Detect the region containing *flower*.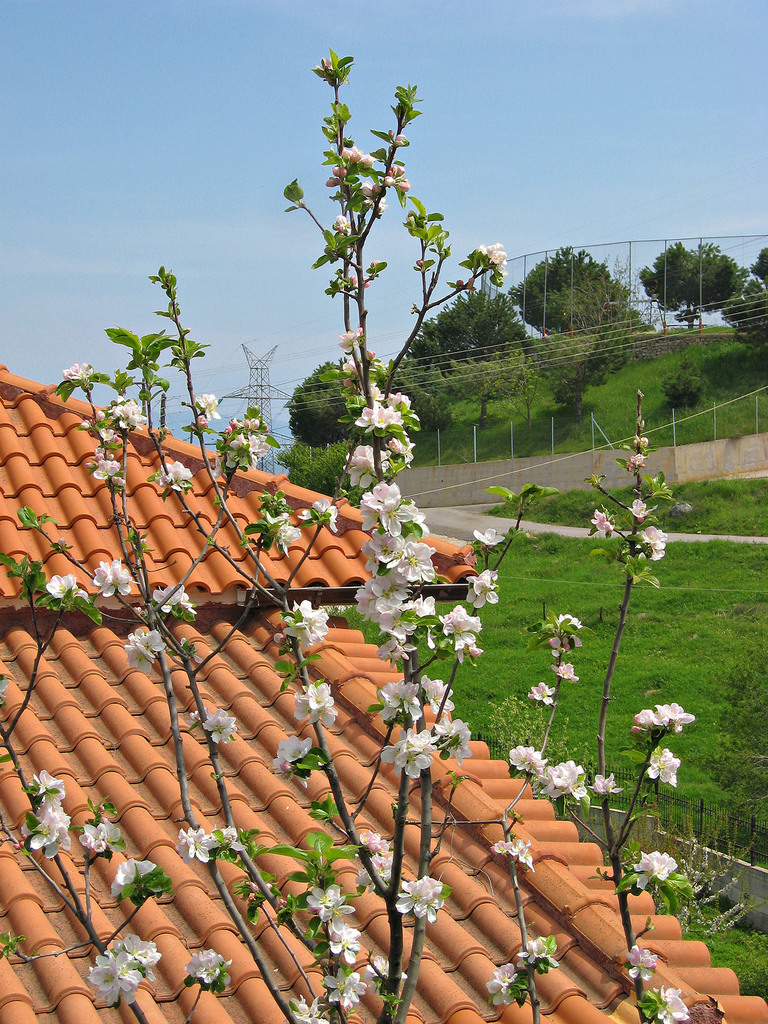
(x1=663, y1=981, x2=688, y2=1018).
